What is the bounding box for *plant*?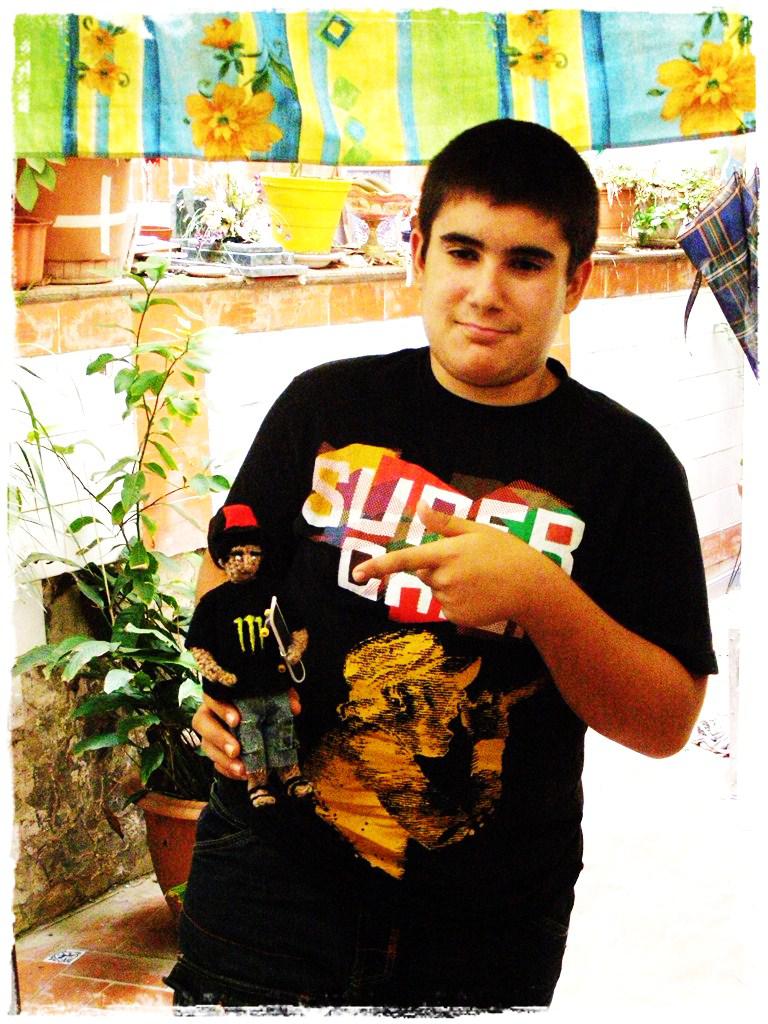
500,4,582,80.
